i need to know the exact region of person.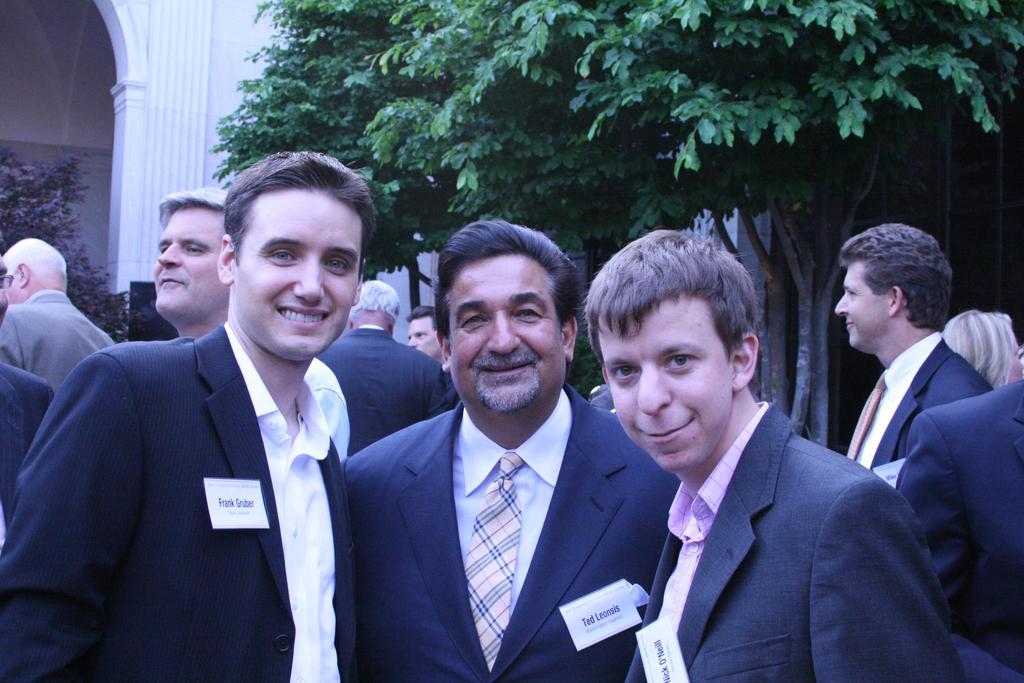
Region: pyautogui.locateOnScreen(0, 231, 112, 391).
